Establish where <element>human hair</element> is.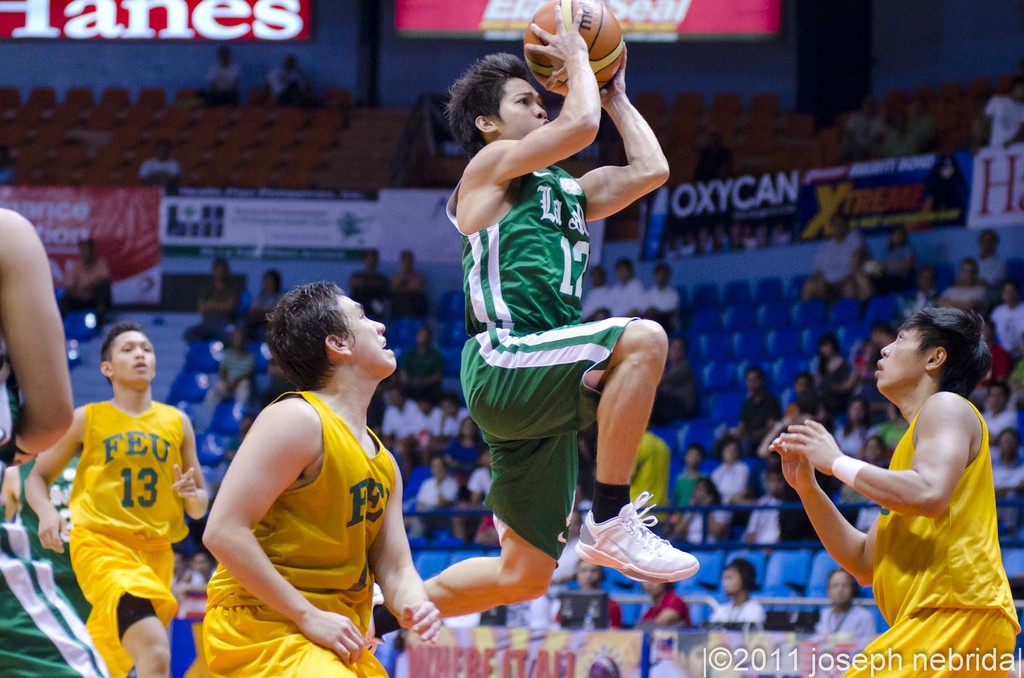
Established at bbox=[841, 394, 875, 440].
